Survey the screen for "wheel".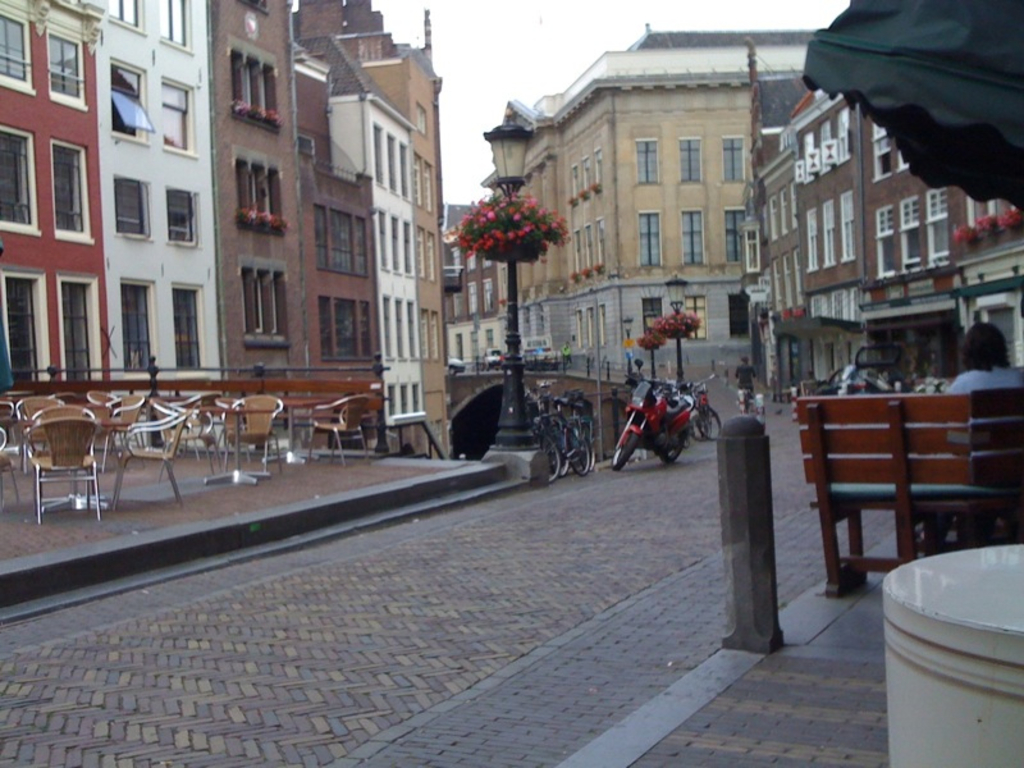
Survey found: x1=568 y1=428 x2=589 y2=474.
